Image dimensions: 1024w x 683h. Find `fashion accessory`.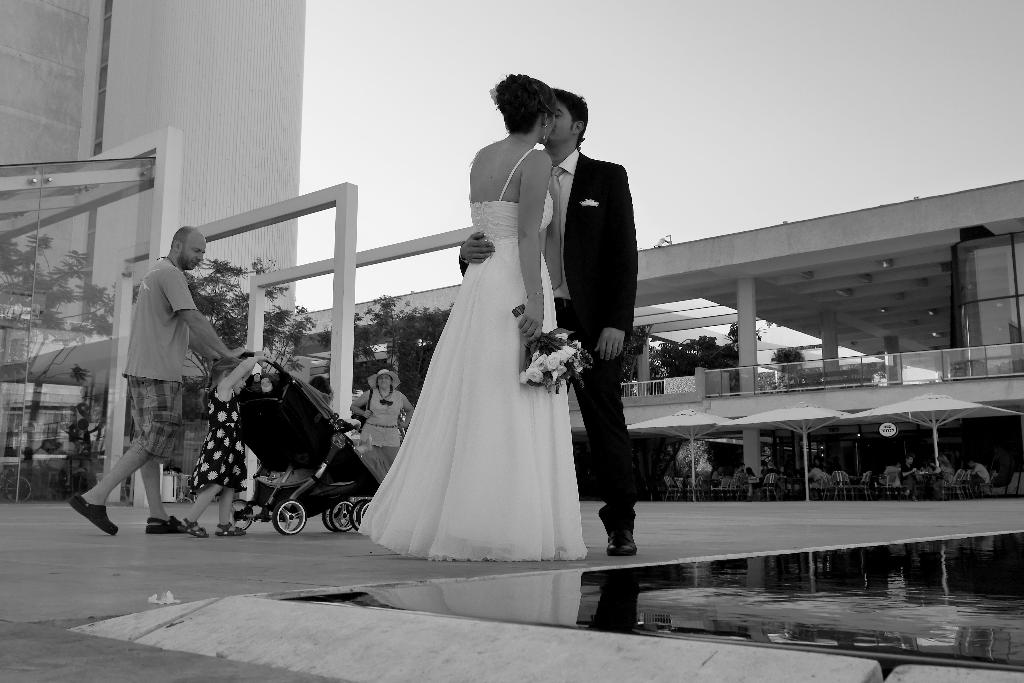
bbox=[552, 296, 573, 309].
